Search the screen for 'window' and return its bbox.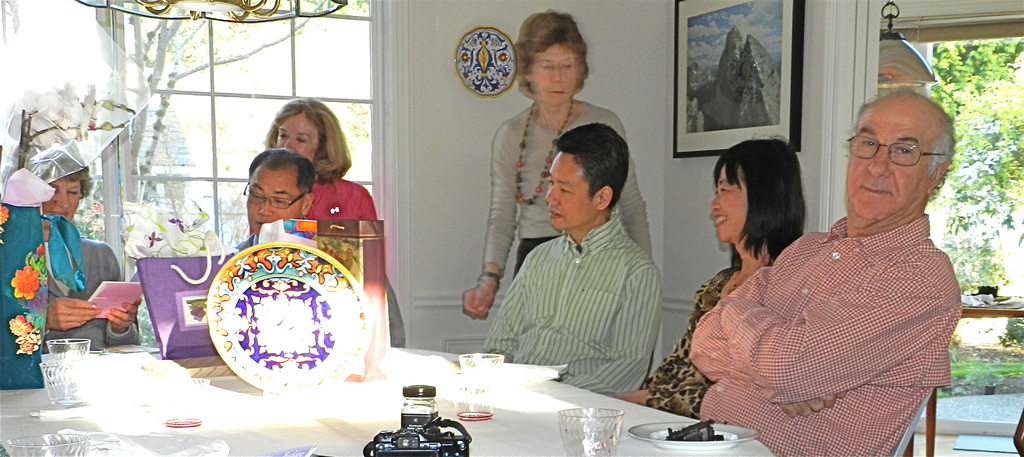
Found: l=0, t=0, r=403, b=299.
